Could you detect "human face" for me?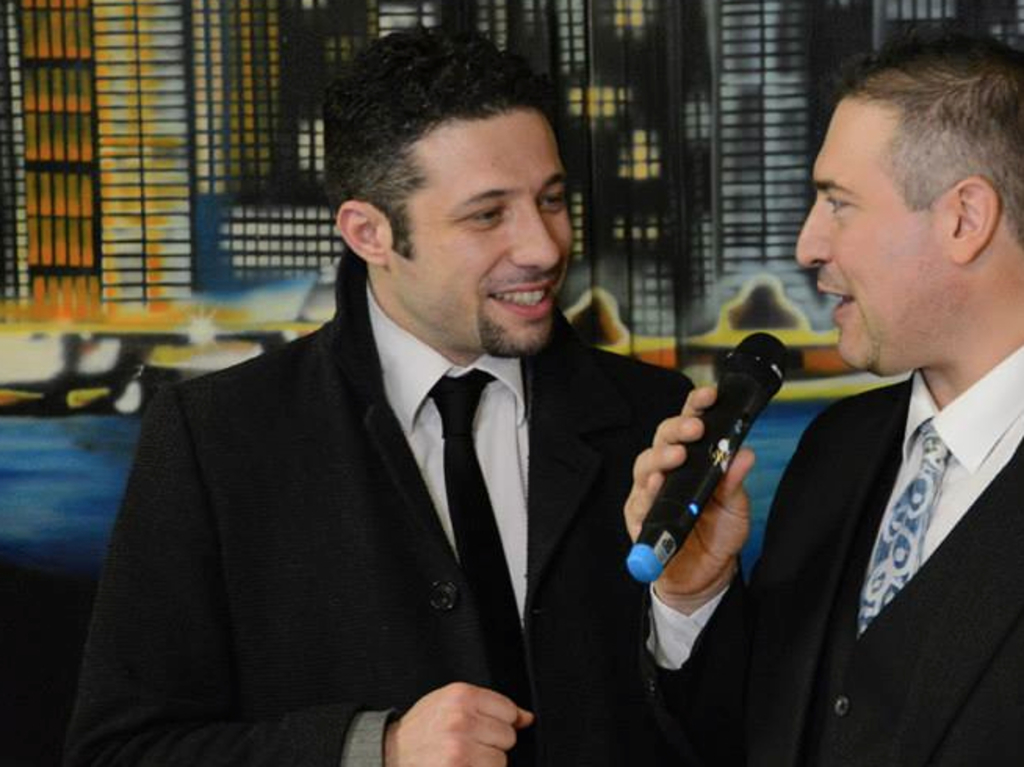
Detection result: bbox=[794, 89, 957, 374].
